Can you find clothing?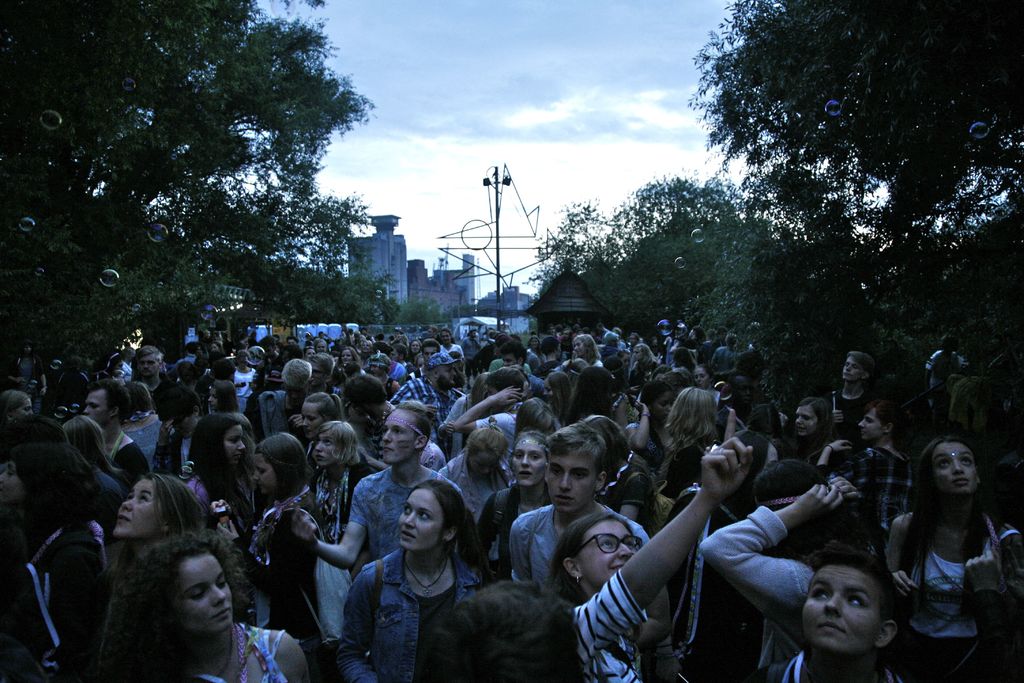
Yes, bounding box: <bbox>778, 648, 899, 682</bbox>.
